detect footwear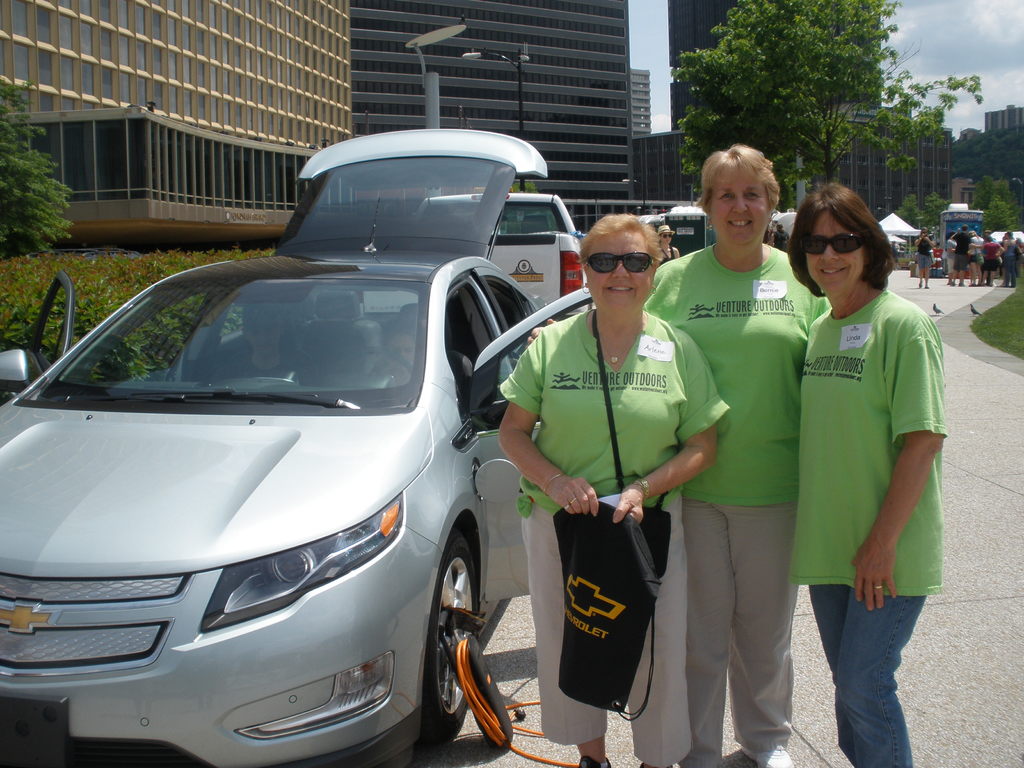
region(740, 748, 794, 767)
